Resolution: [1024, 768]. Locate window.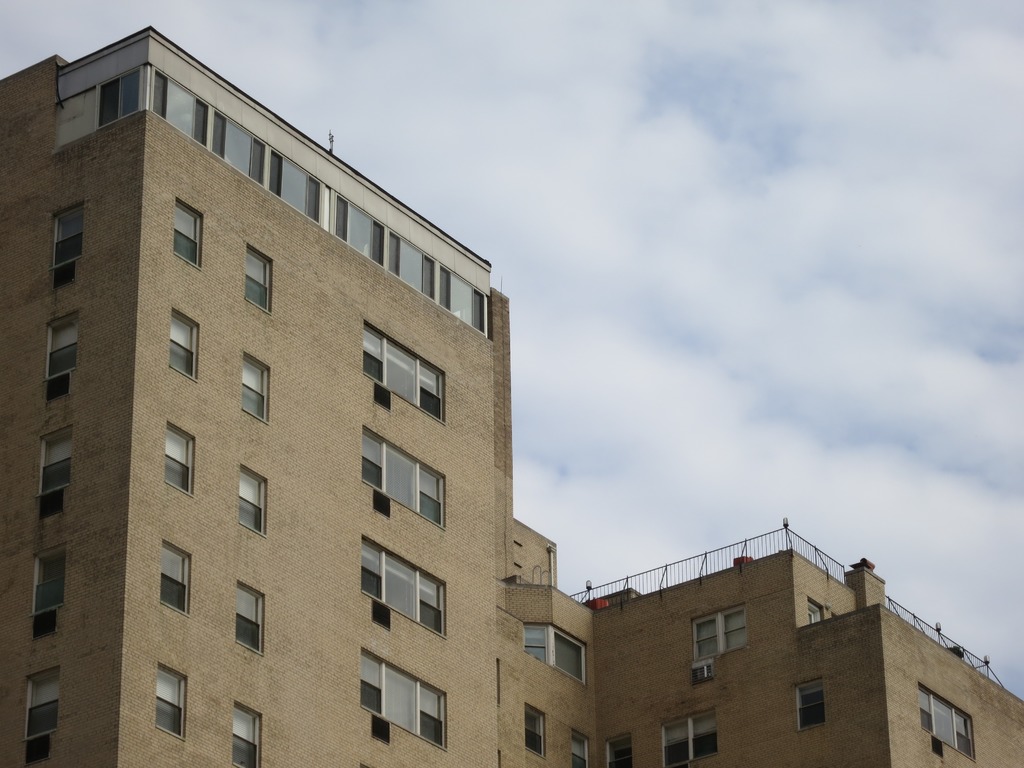
(47,310,79,402).
